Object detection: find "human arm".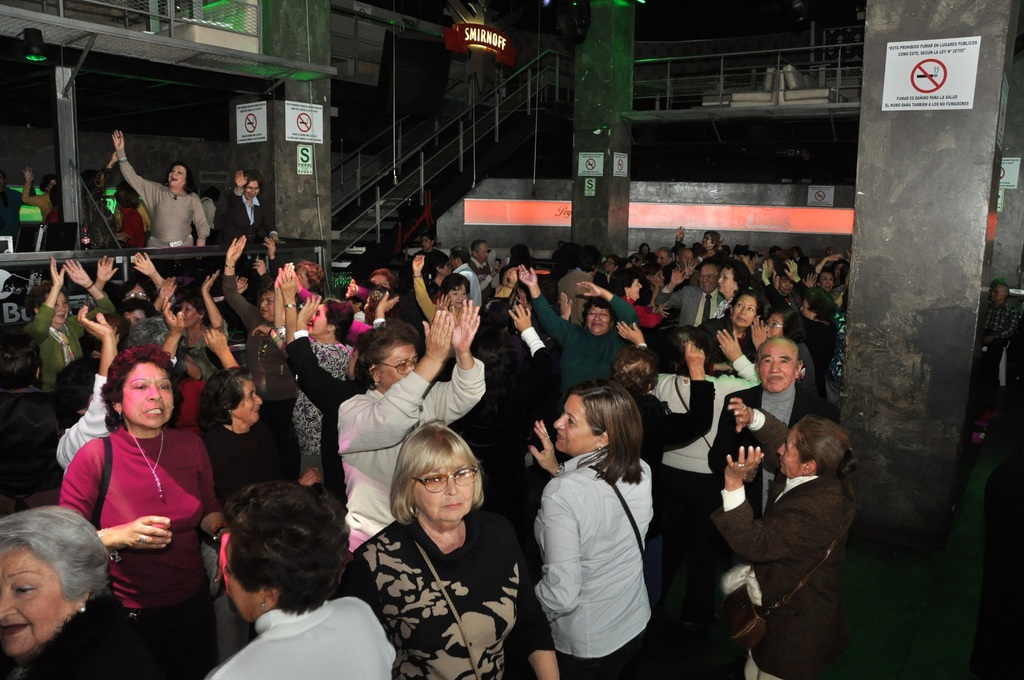
bbox(342, 540, 406, 679).
